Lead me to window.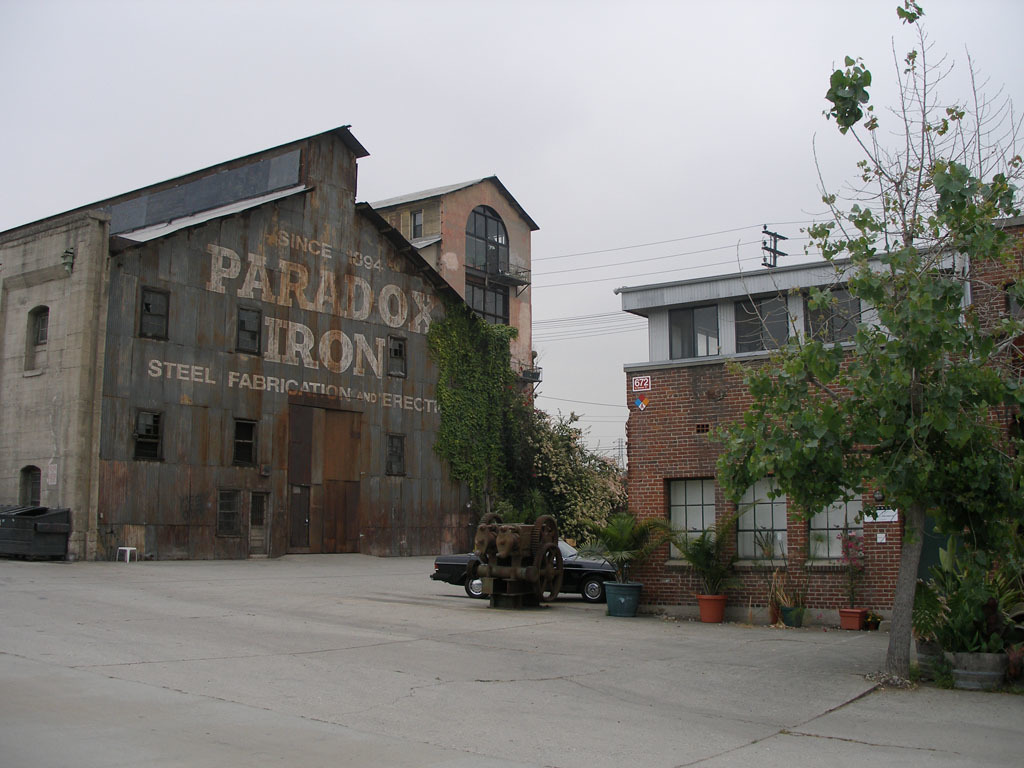
Lead to l=233, t=306, r=267, b=357.
